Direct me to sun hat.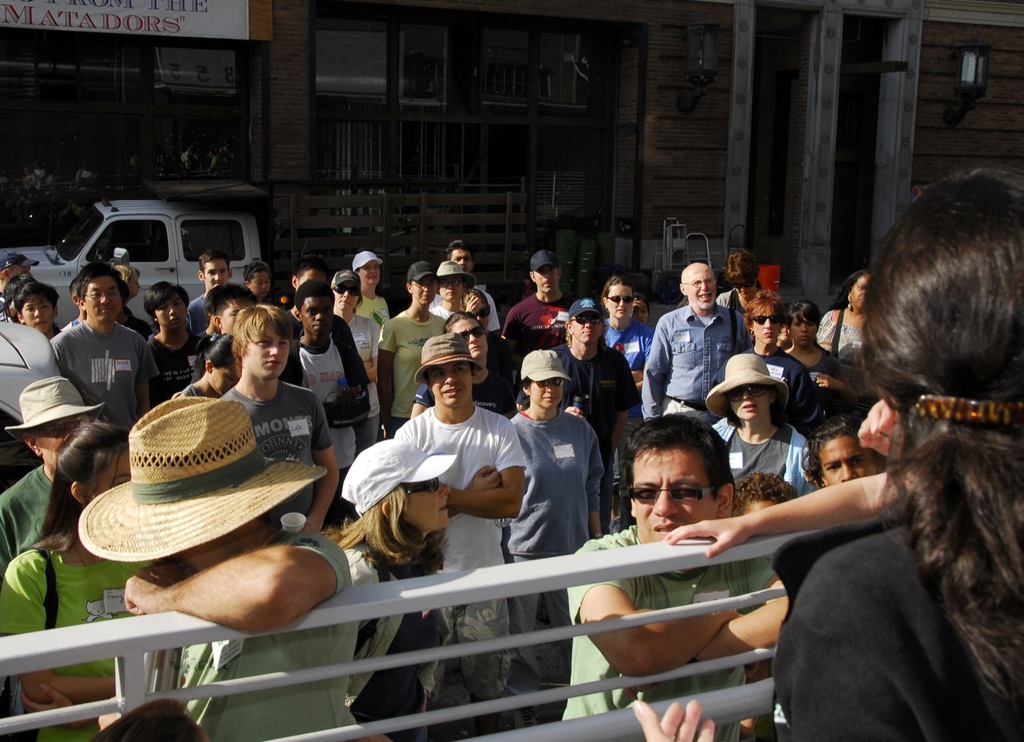
Direction: [x1=410, y1=329, x2=484, y2=381].
